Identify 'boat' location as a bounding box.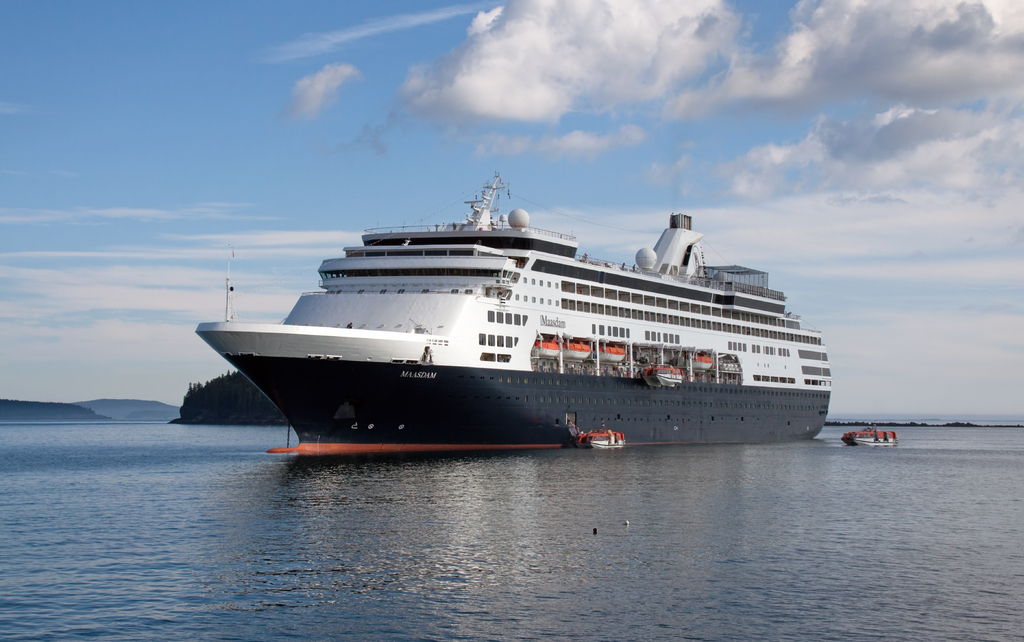
box=[576, 426, 624, 448].
